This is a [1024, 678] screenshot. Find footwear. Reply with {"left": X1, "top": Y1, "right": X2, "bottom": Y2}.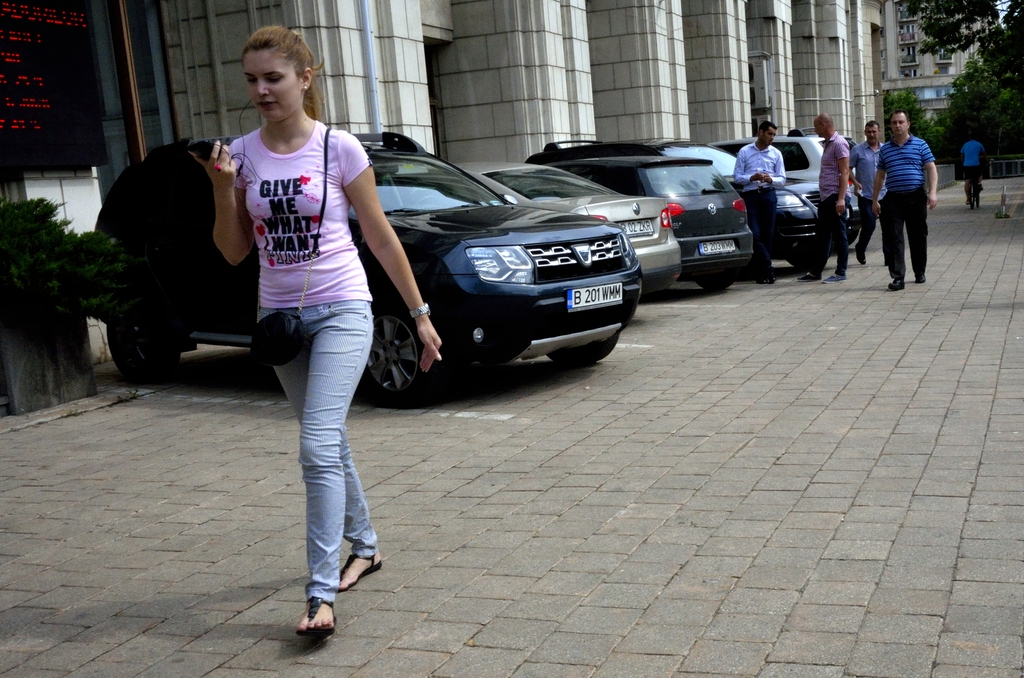
{"left": 915, "top": 275, "right": 925, "bottom": 284}.
